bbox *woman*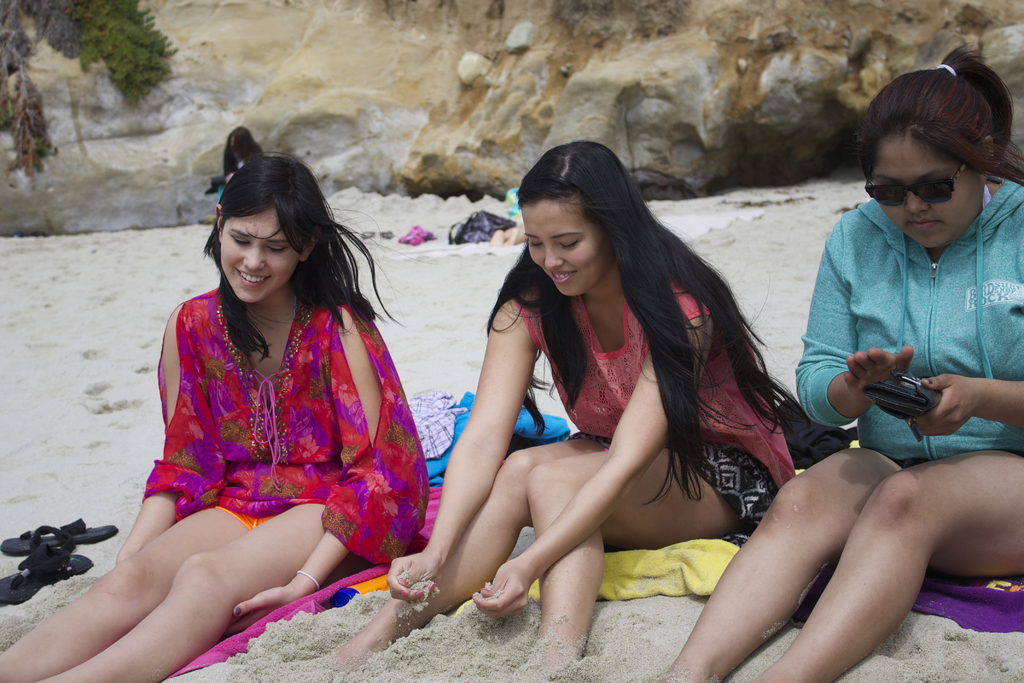
rect(303, 138, 808, 682)
